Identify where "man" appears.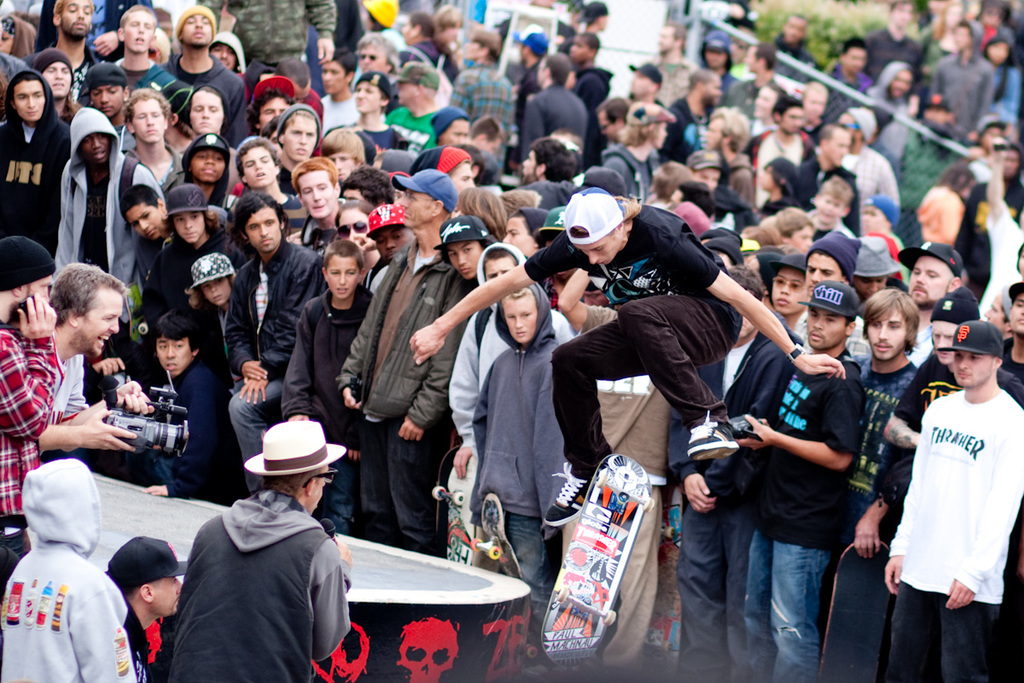
Appears at crop(220, 0, 334, 84).
